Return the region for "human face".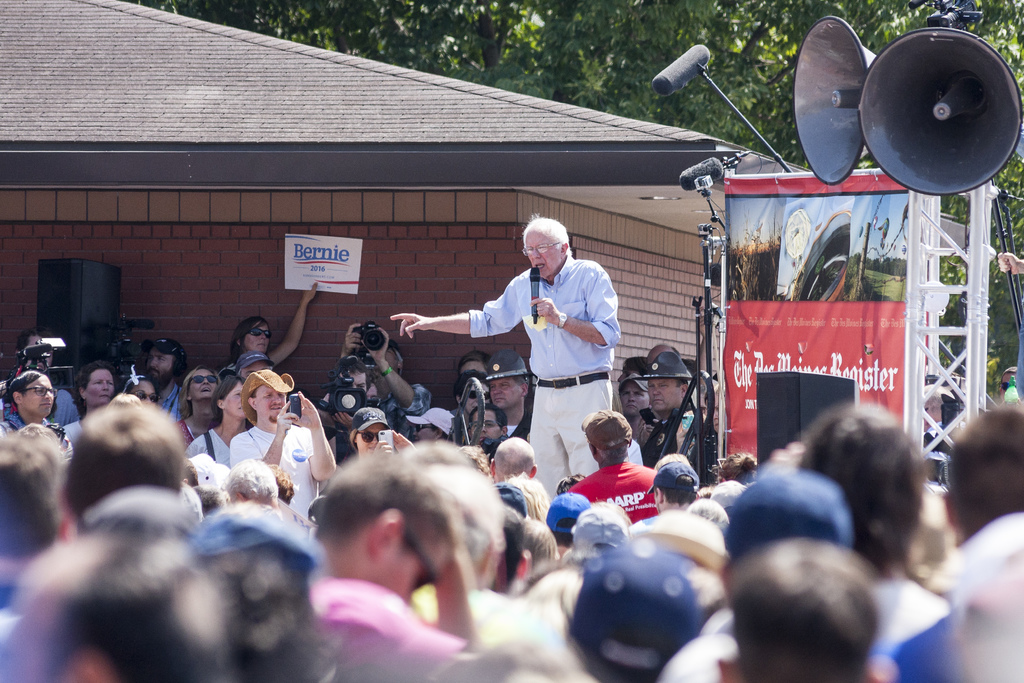
[x1=147, y1=350, x2=173, y2=384].
